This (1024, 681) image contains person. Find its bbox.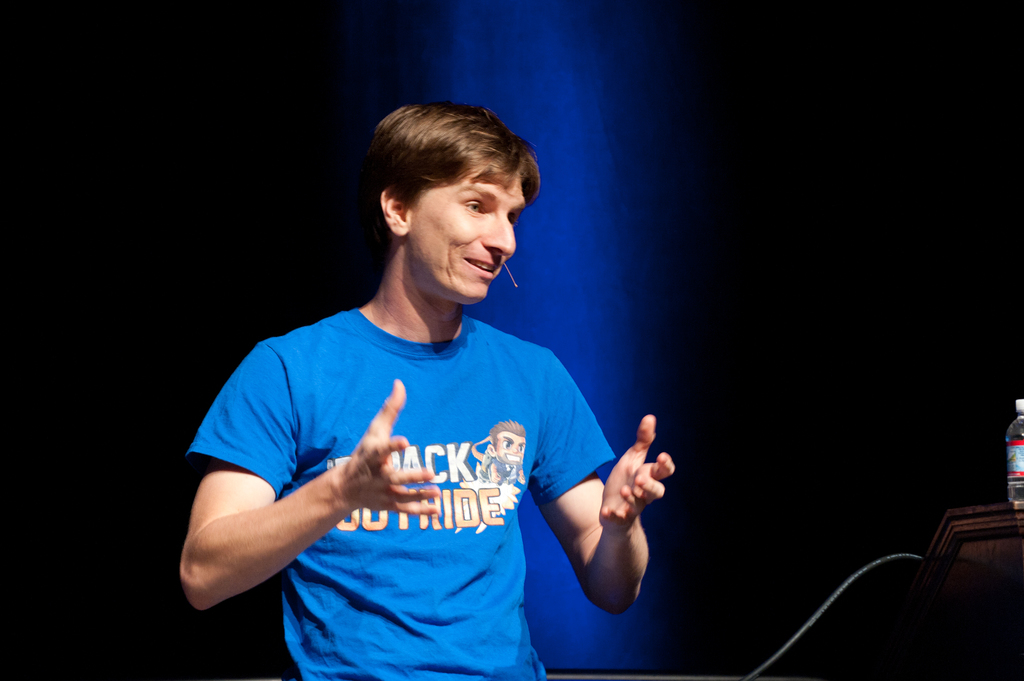
box=[180, 97, 669, 680].
